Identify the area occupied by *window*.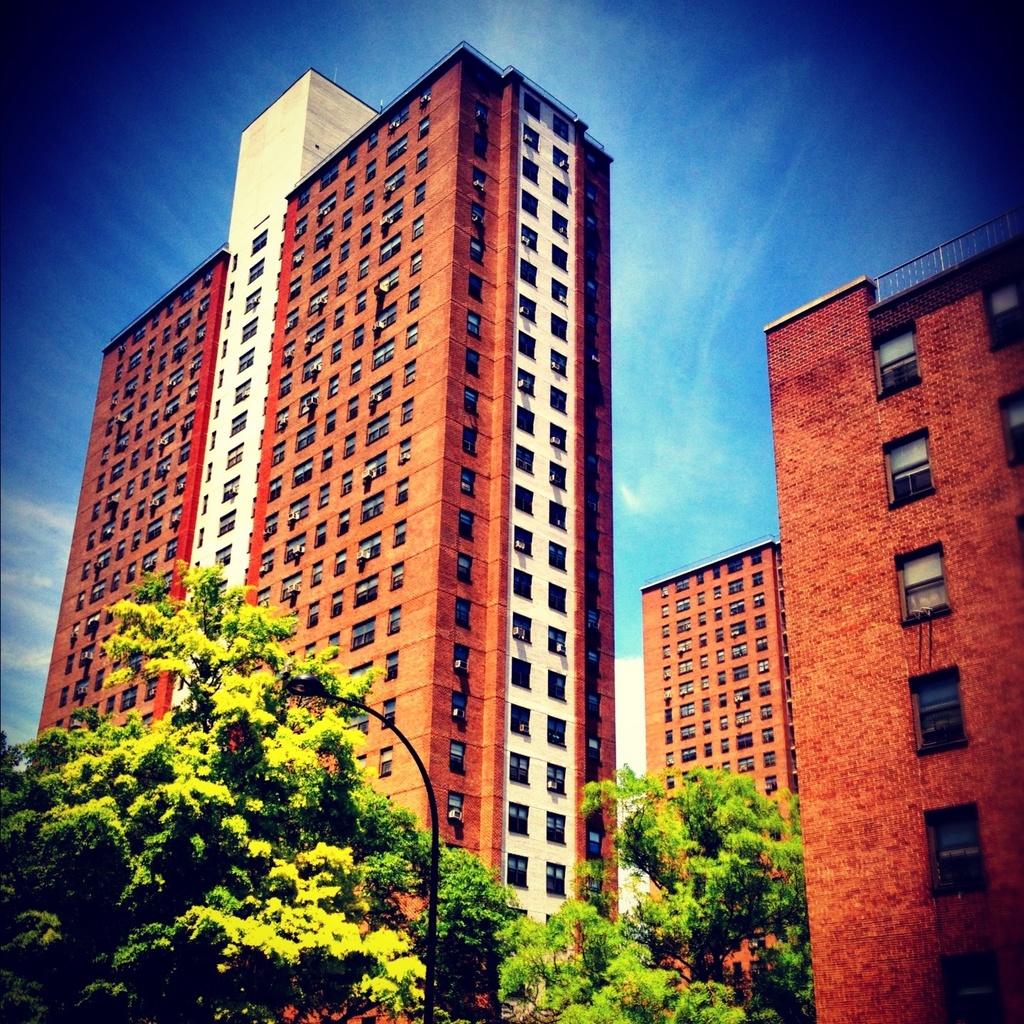
Area: (left=703, top=740, right=715, bottom=758).
